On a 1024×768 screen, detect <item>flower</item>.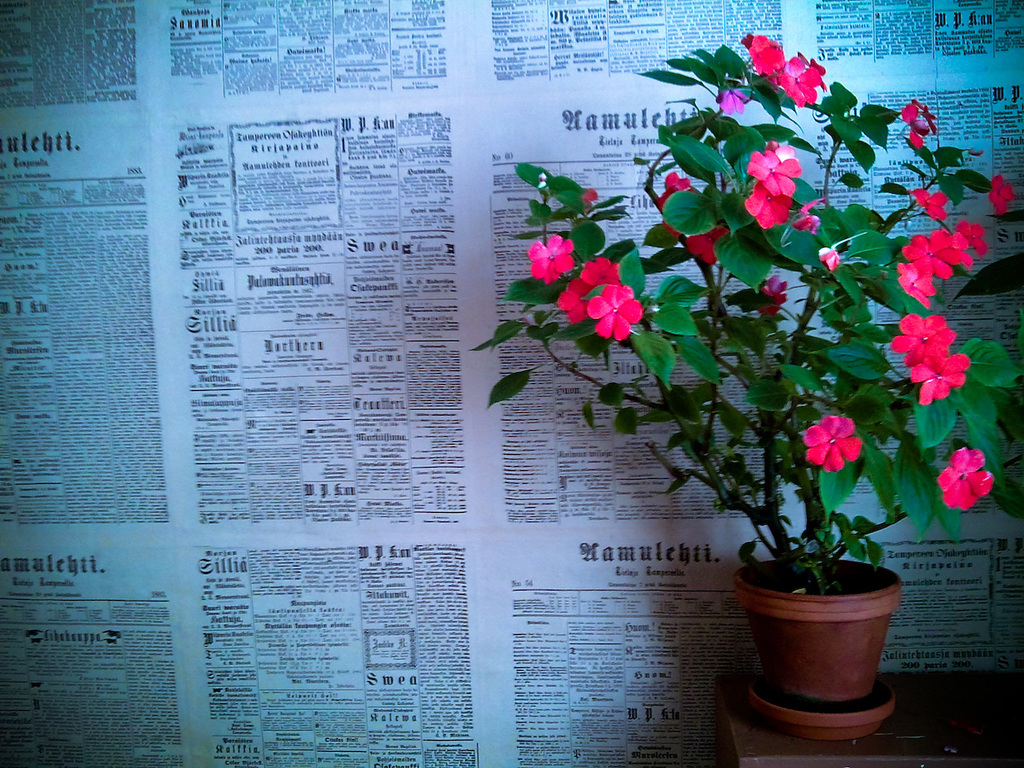
<box>813,241,844,269</box>.
